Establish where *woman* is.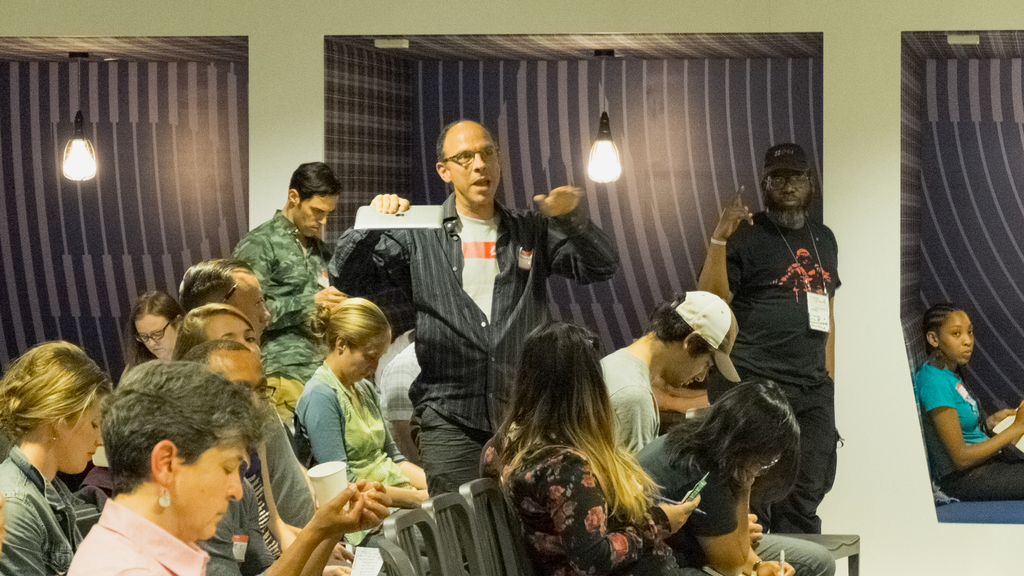
Established at crop(116, 289, 195, 383).
